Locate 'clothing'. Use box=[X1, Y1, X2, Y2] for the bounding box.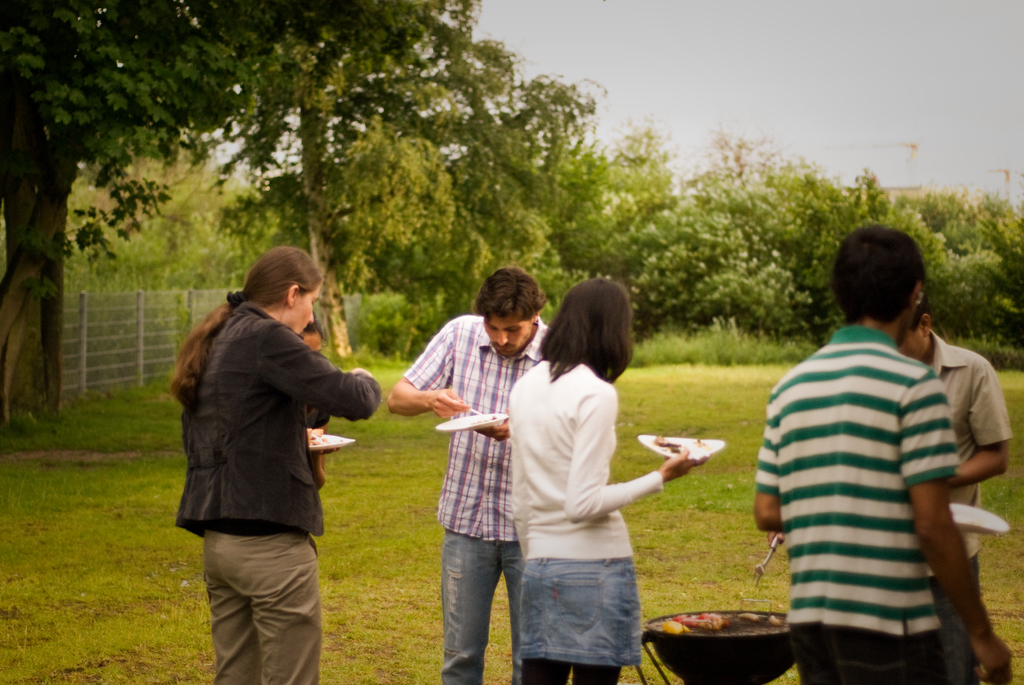
box=[404, 315, 554, 684].
